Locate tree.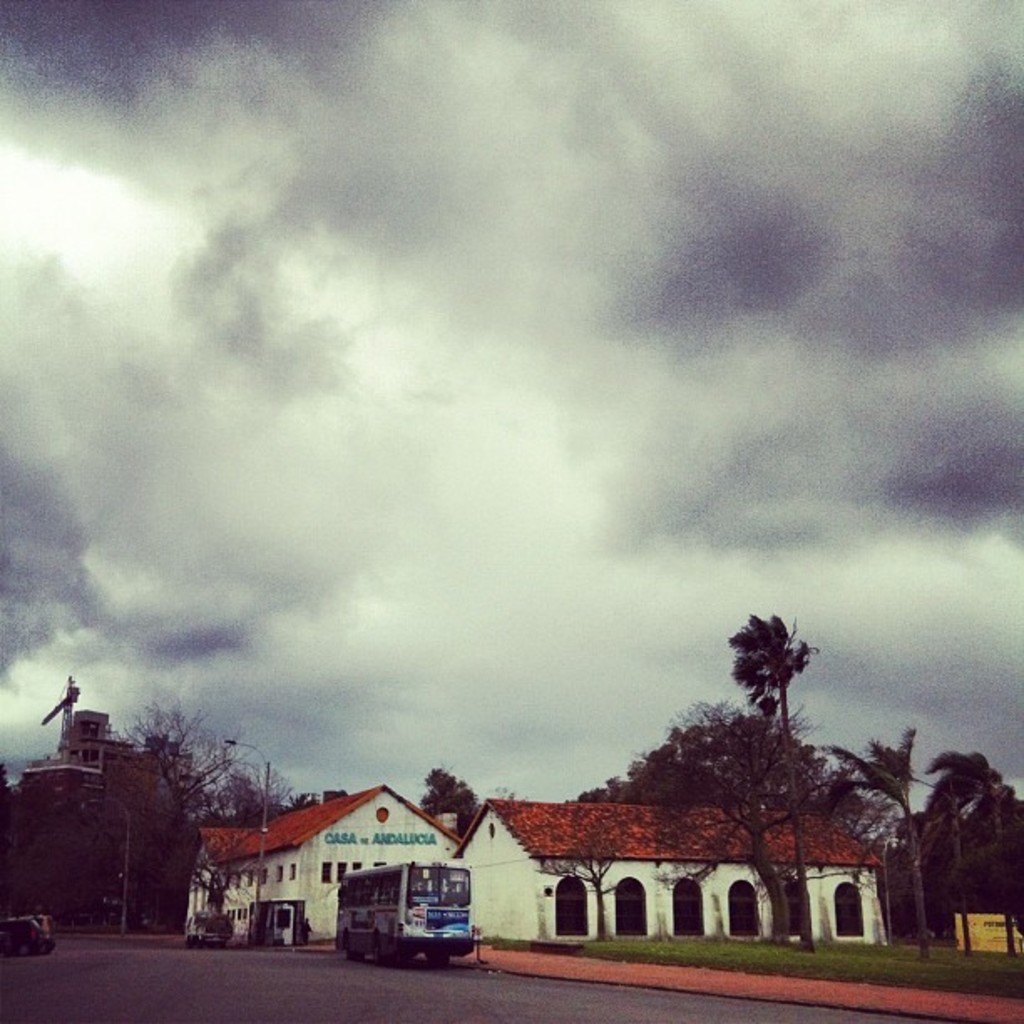
Bounding box: bbox=[922, 748, 1022, 939].
